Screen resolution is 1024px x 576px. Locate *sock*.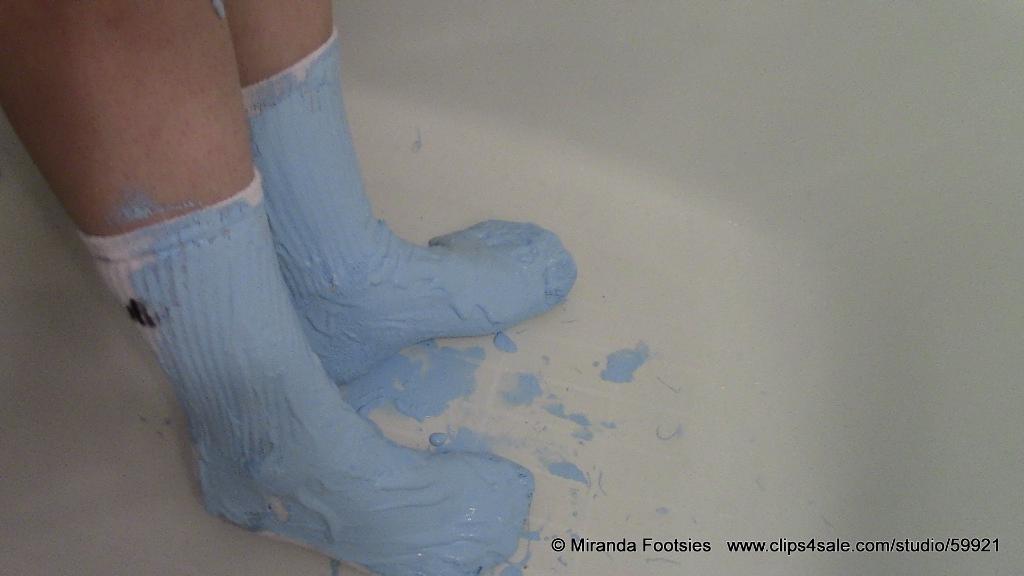
bbox=[81, 164, 535, 575].
